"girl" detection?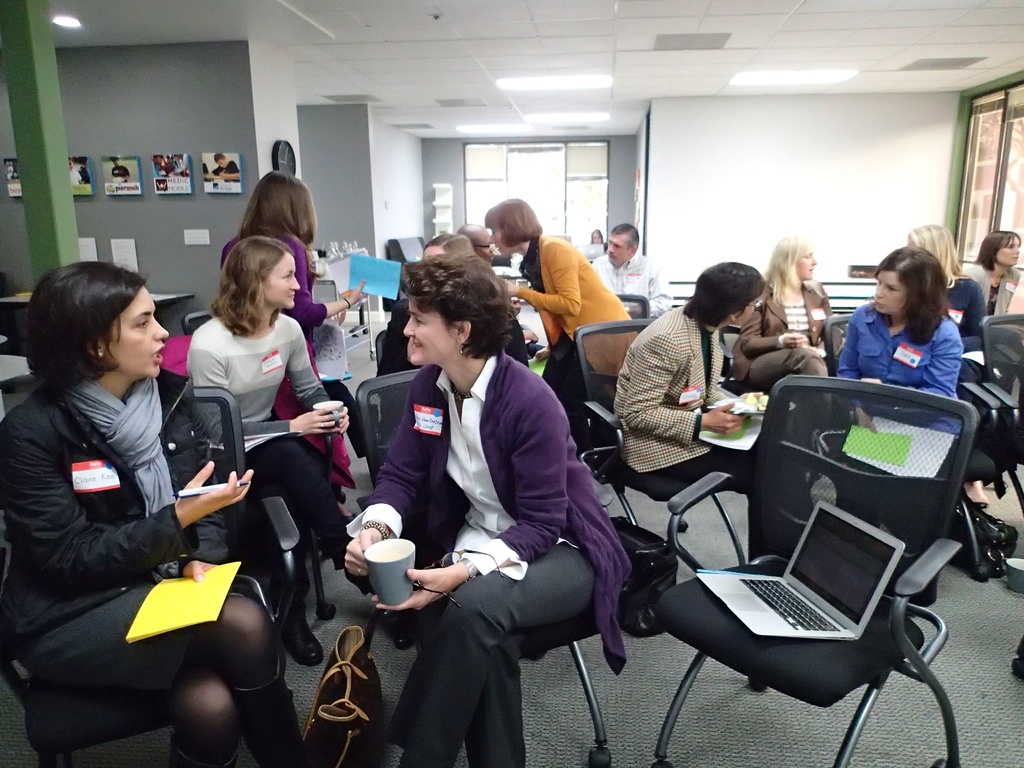
x1=187 y1=234 x2=373 y2=668
